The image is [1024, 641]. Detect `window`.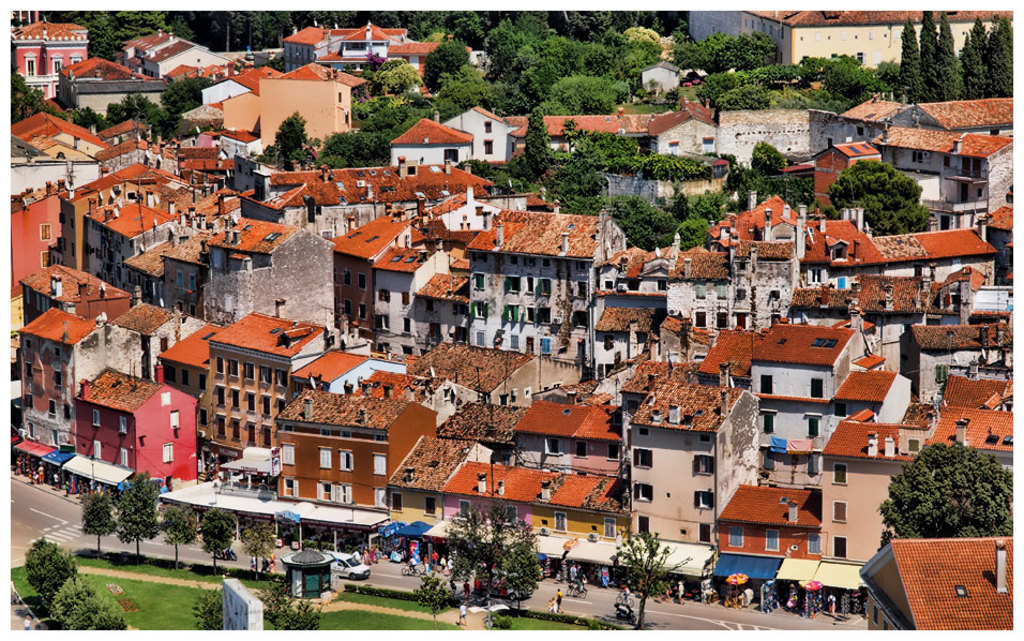
Detection: 400 290 412 305.
